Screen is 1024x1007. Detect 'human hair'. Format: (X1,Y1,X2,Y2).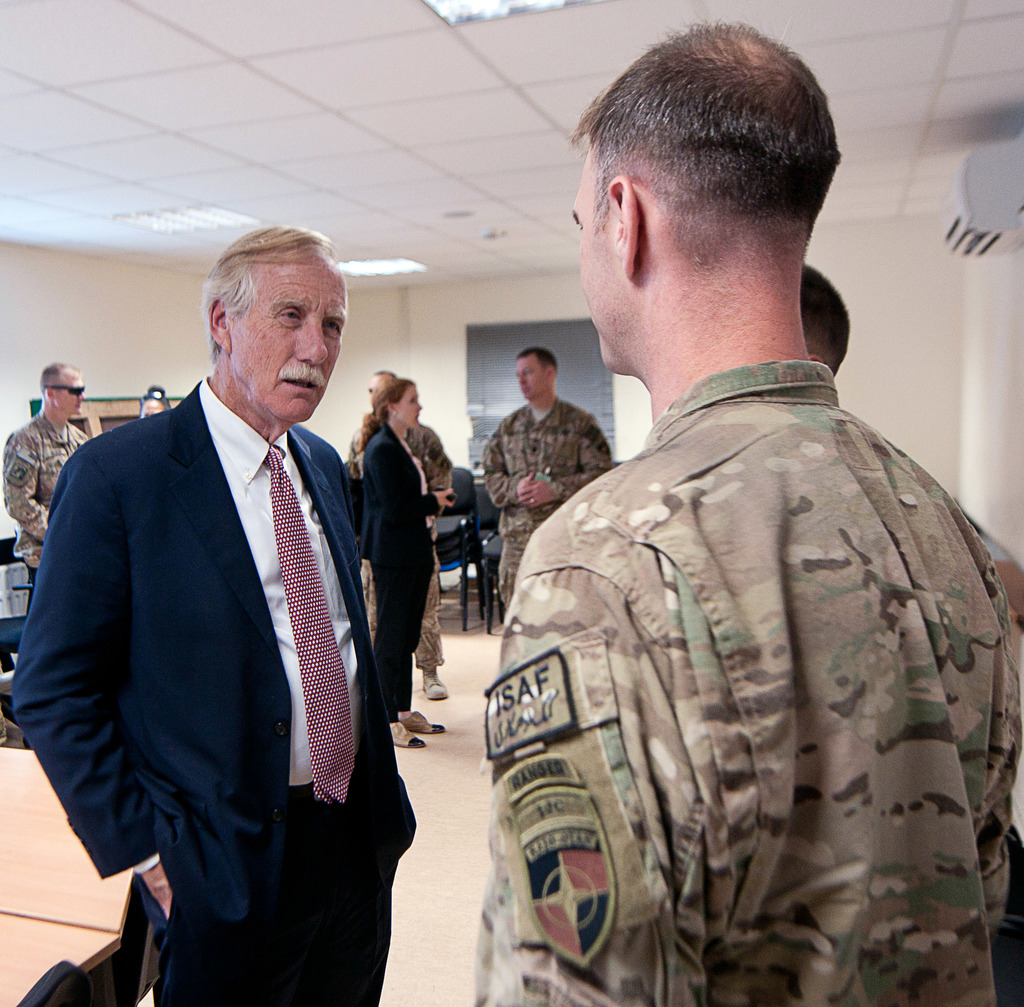
(577,28,818,289).
